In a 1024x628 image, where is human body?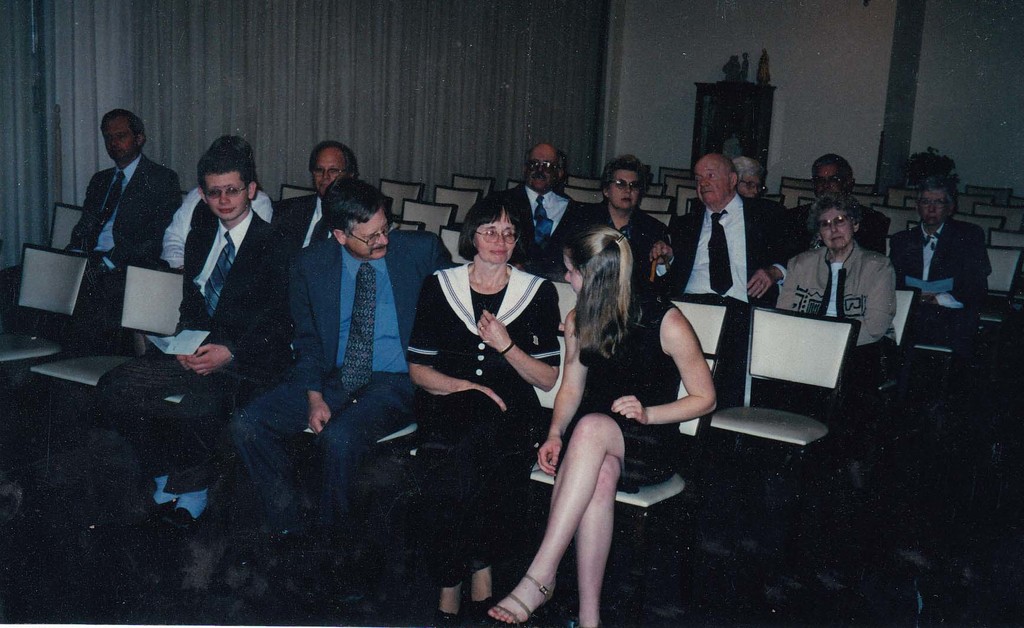
888, 216, 991, 392.
